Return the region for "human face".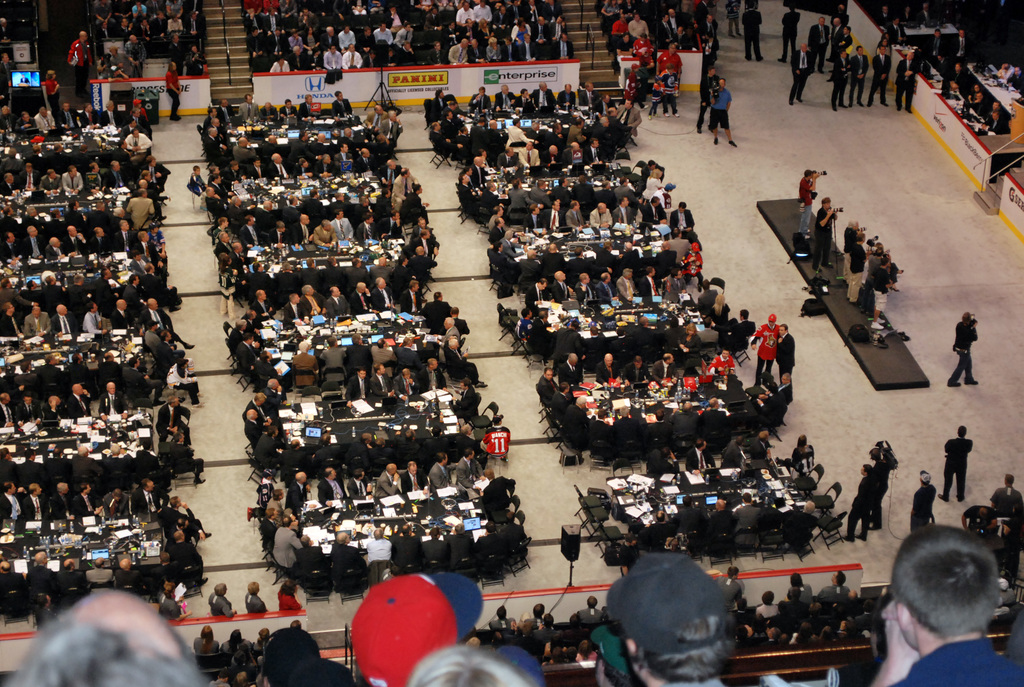
(left=404, top=170, right=411, bottom=178).
